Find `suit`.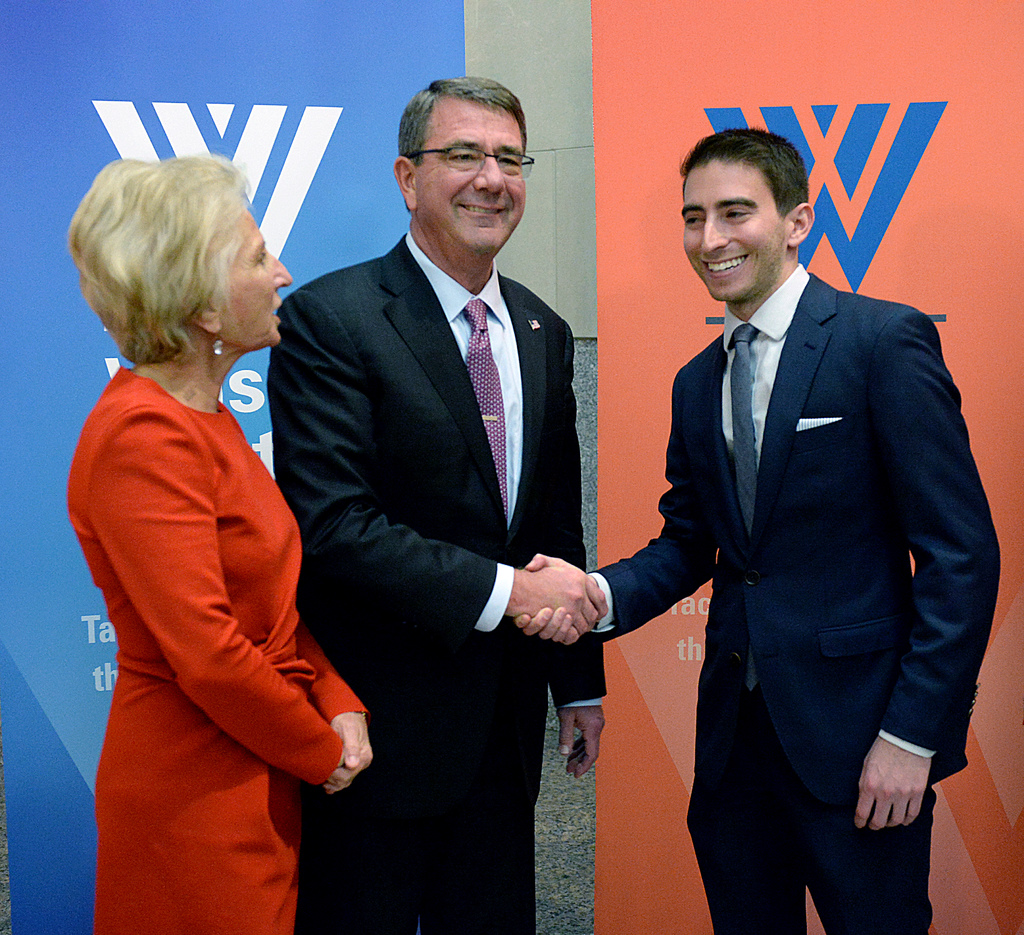
596,270,1002,934.
